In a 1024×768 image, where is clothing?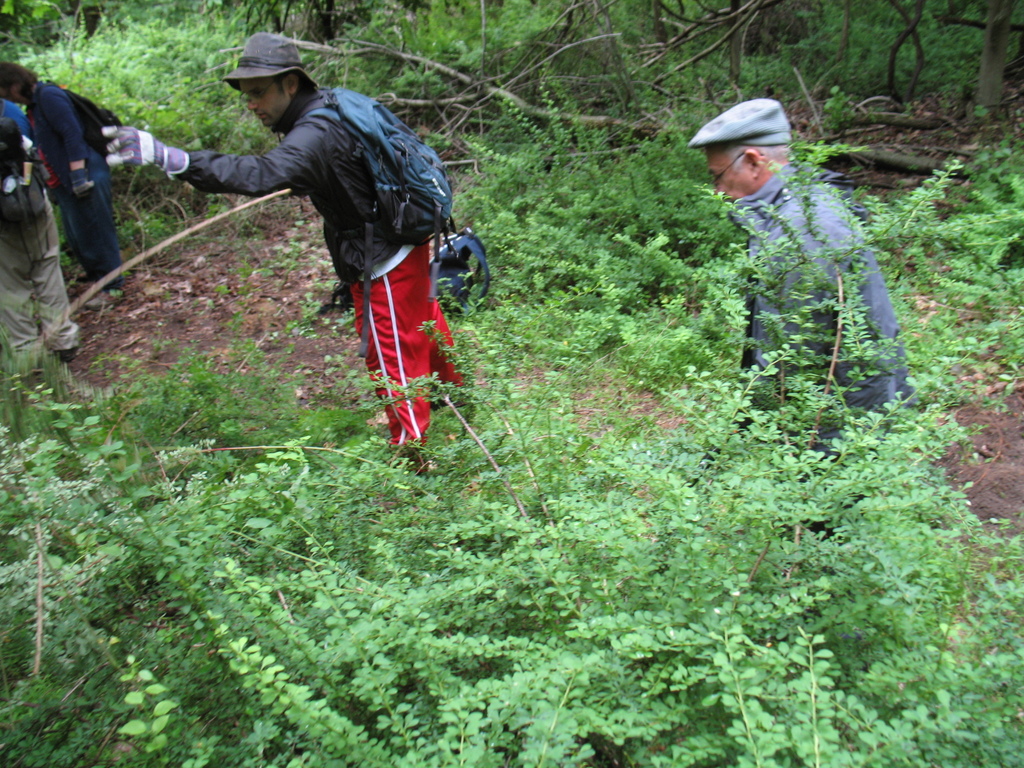
bbox(24, 76, 125, 287).
